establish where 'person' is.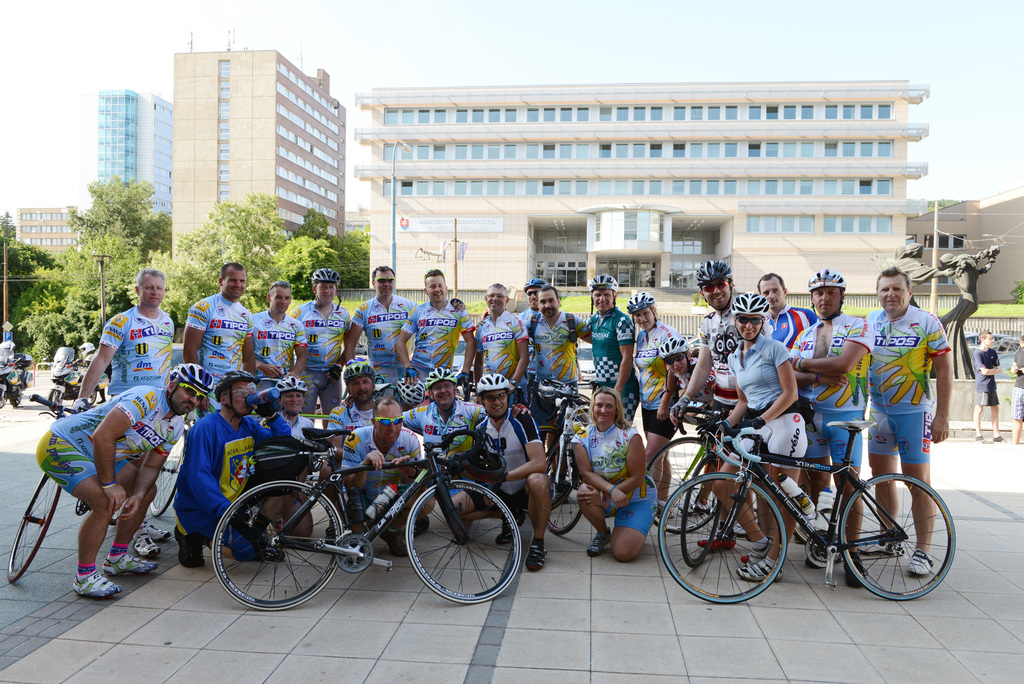
Established at [33,359,216,598].
